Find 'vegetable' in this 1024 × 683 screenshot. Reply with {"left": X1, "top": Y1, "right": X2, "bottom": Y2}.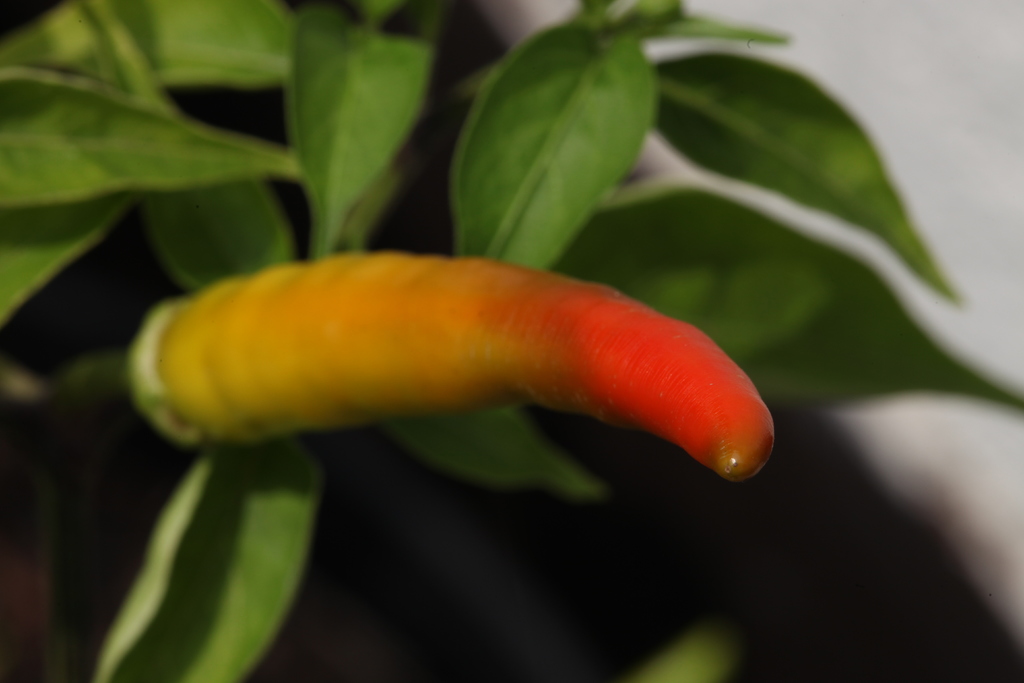
{"left": 129, "top": 229, "right": 772, "bottom": 505}.
